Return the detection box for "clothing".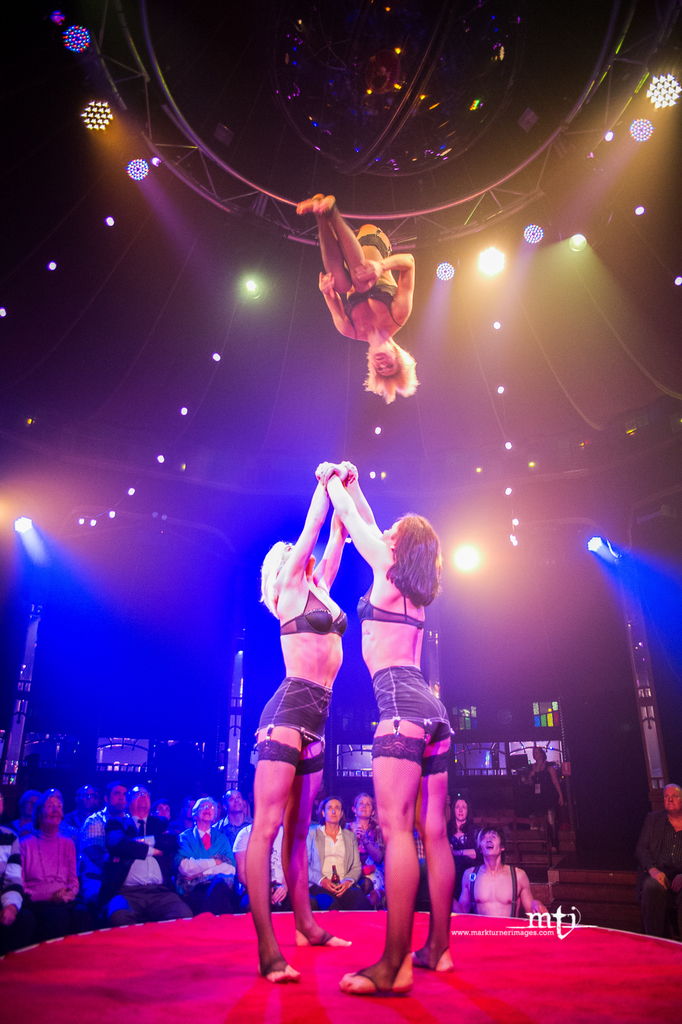
left=306, top=825, right=378, bottom=908.
